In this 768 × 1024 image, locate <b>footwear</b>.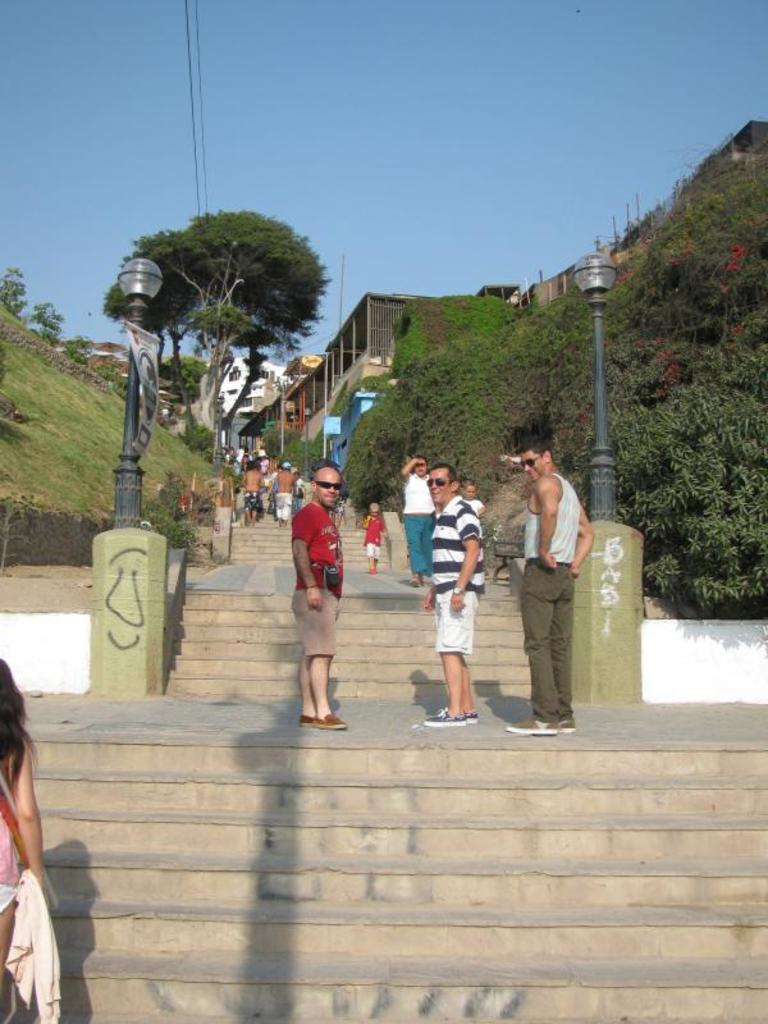
Bounding box: box=[562, 714, 575, 731].
